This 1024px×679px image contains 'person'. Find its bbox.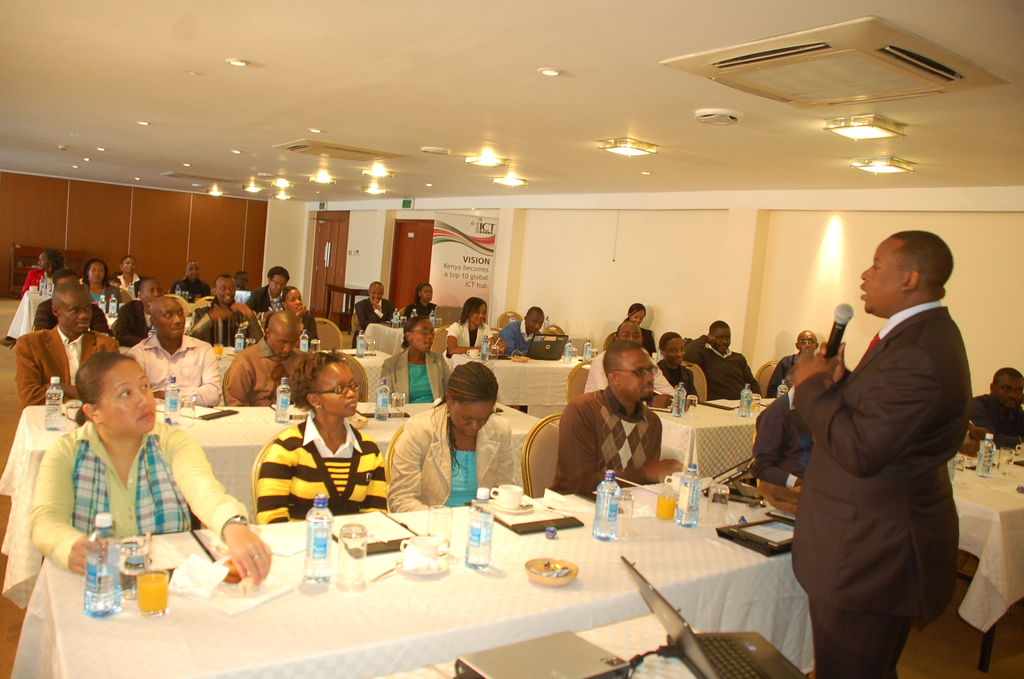
(left=351, top=275, right=400, bottom=333).
